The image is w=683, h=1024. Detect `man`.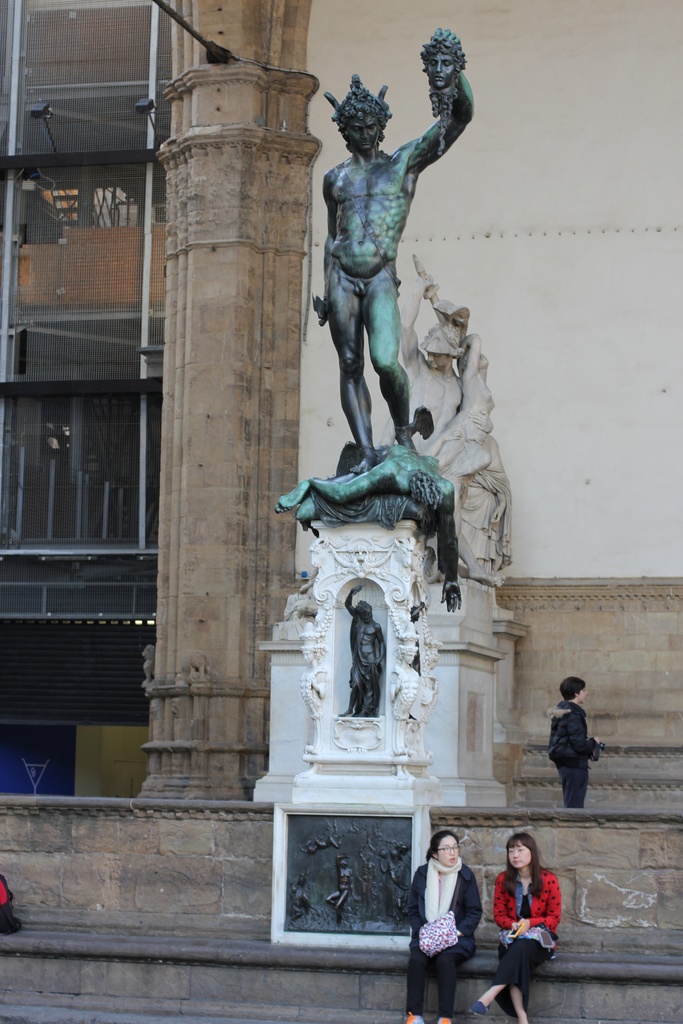
Detection: box=[317, 28, 475, 476].
